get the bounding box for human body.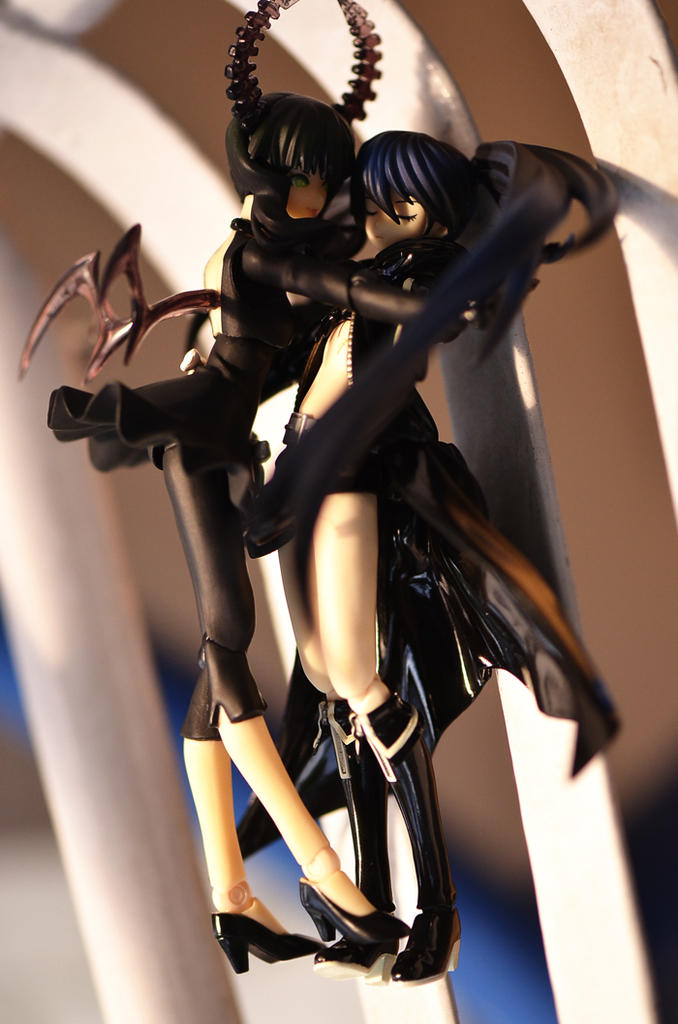
(x1=271, y1=128, x2=482, y2=915).
